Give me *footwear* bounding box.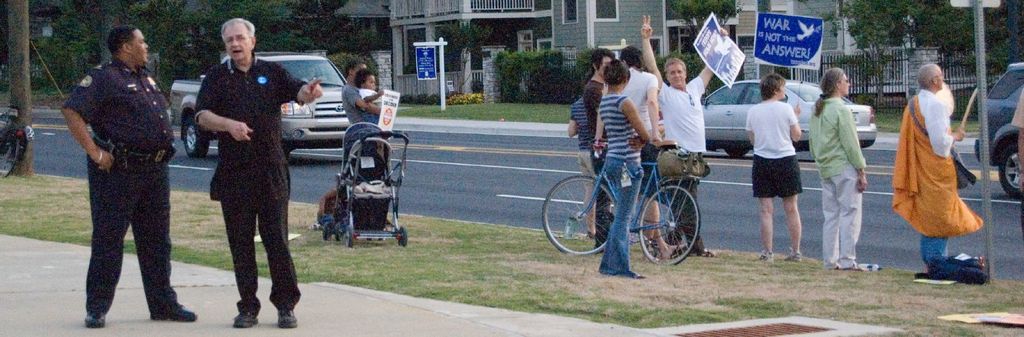
locate(231, 306, 260, 330).
